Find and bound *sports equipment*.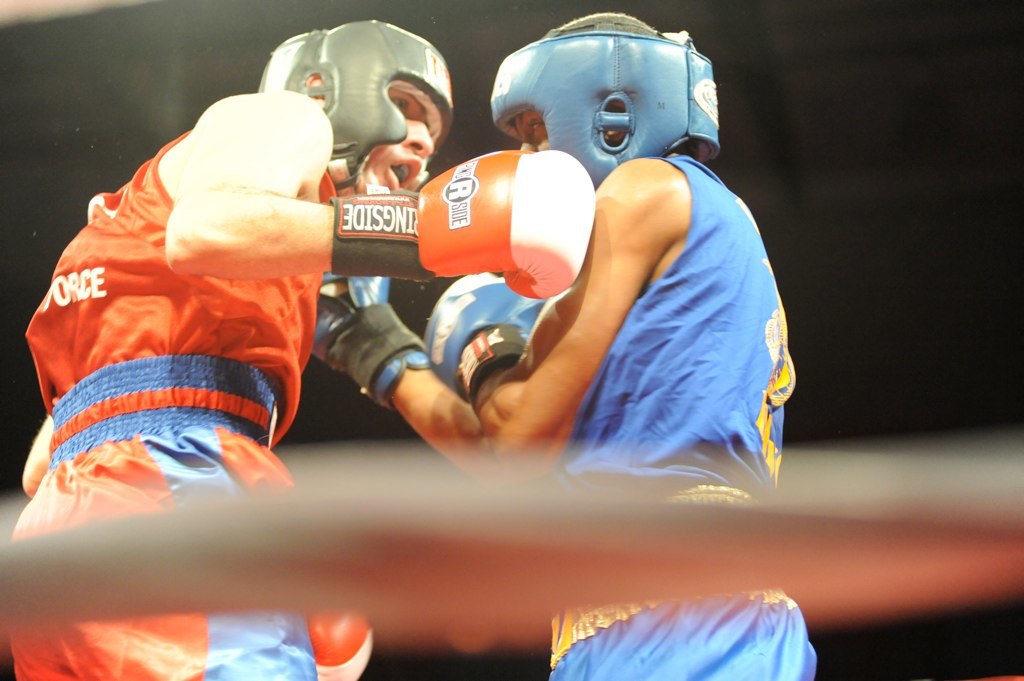
Bound: bbox(312, 275, 433, 411).
